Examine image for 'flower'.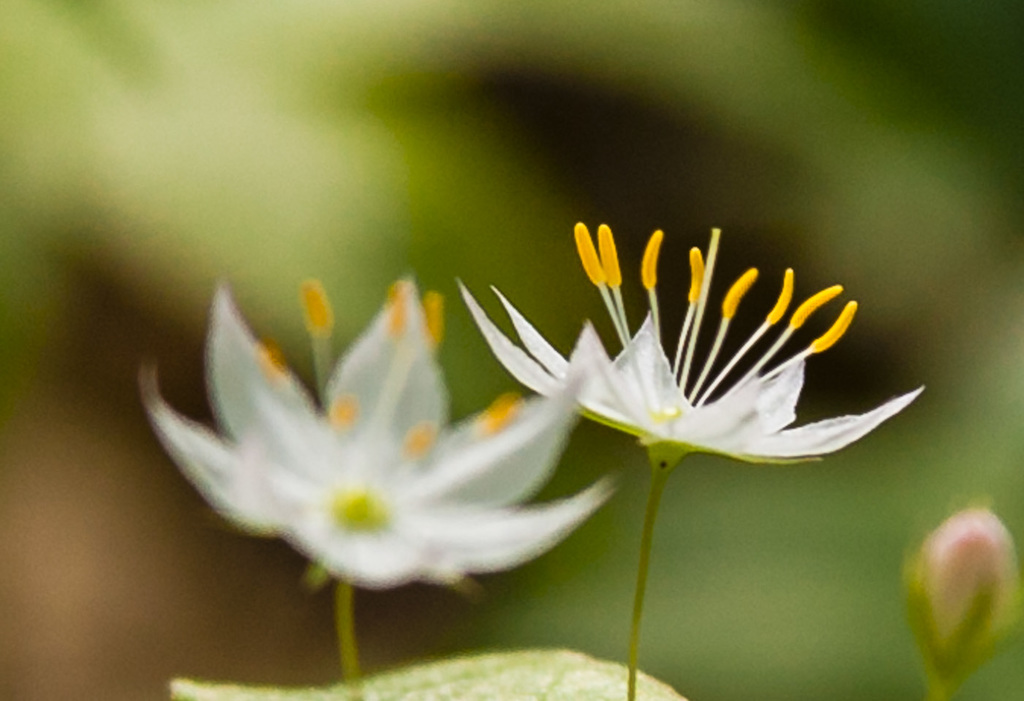
Examination result: (129,267,620,604).
